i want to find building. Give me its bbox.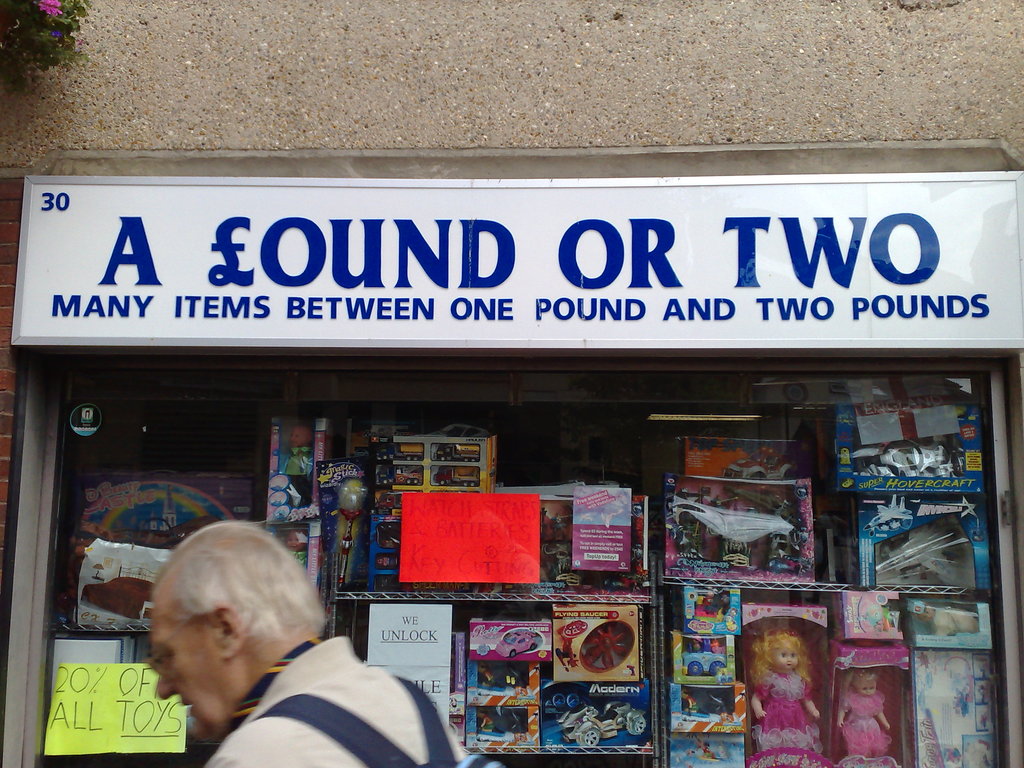
rect(0, 0, 1023, 767).
